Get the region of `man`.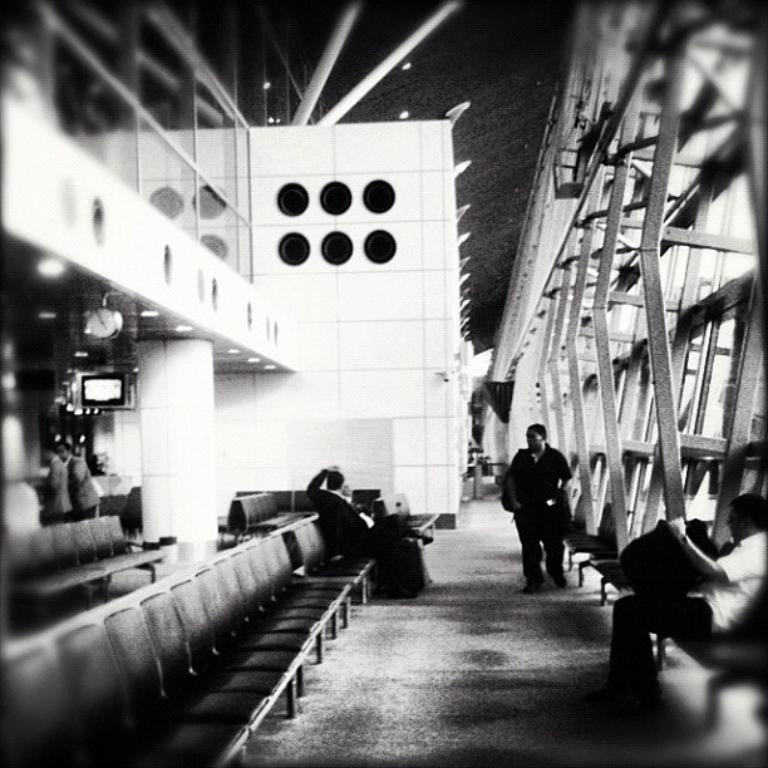
{"x1": 507, "y1": 433, "x2": 597, "y2": 605}.
